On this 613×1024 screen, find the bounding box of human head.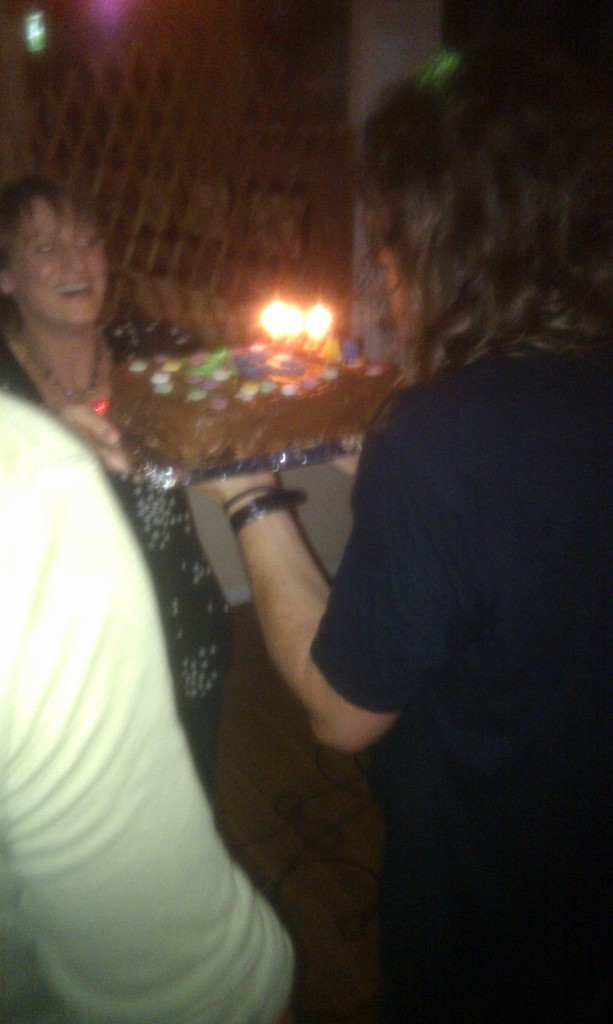
Bounding box: box=[354, 35, 612, 367].
